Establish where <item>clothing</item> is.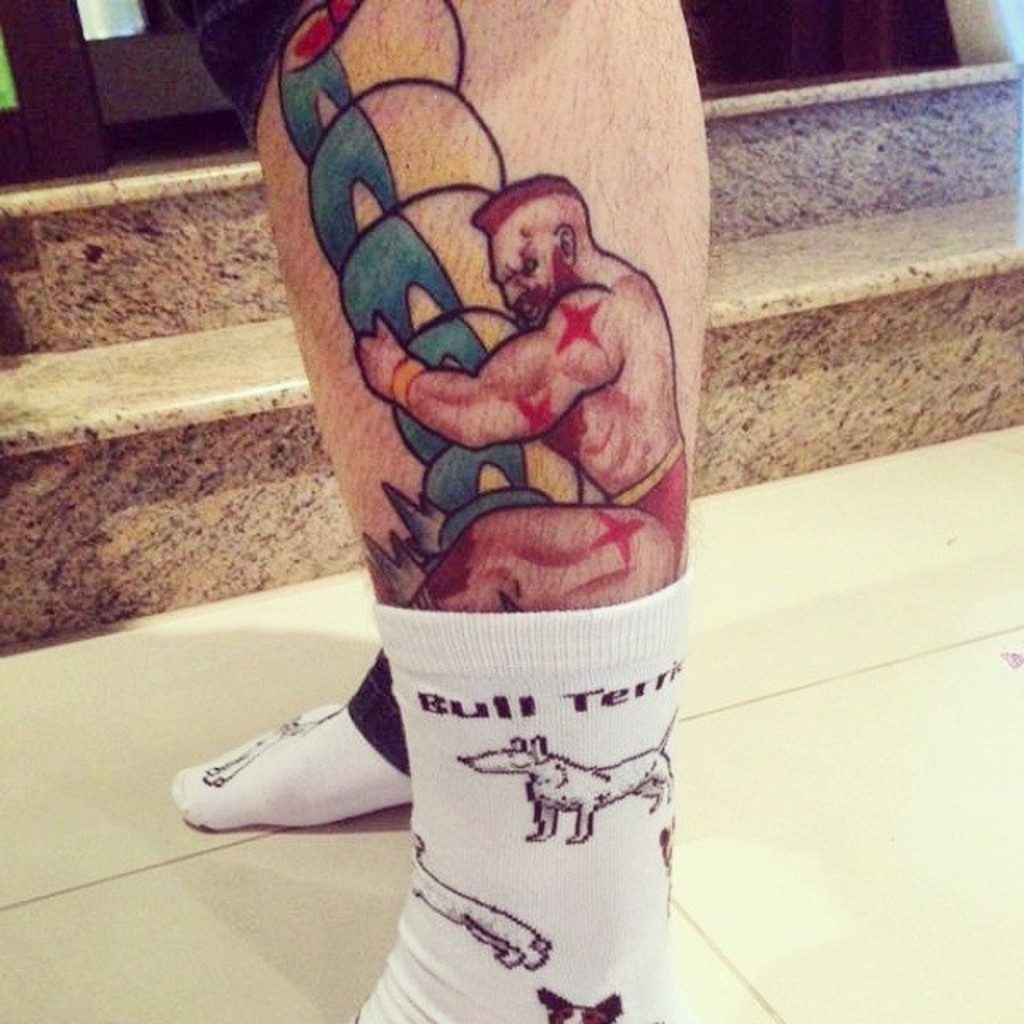
Established at locate(381, 595, 693, 1022).
